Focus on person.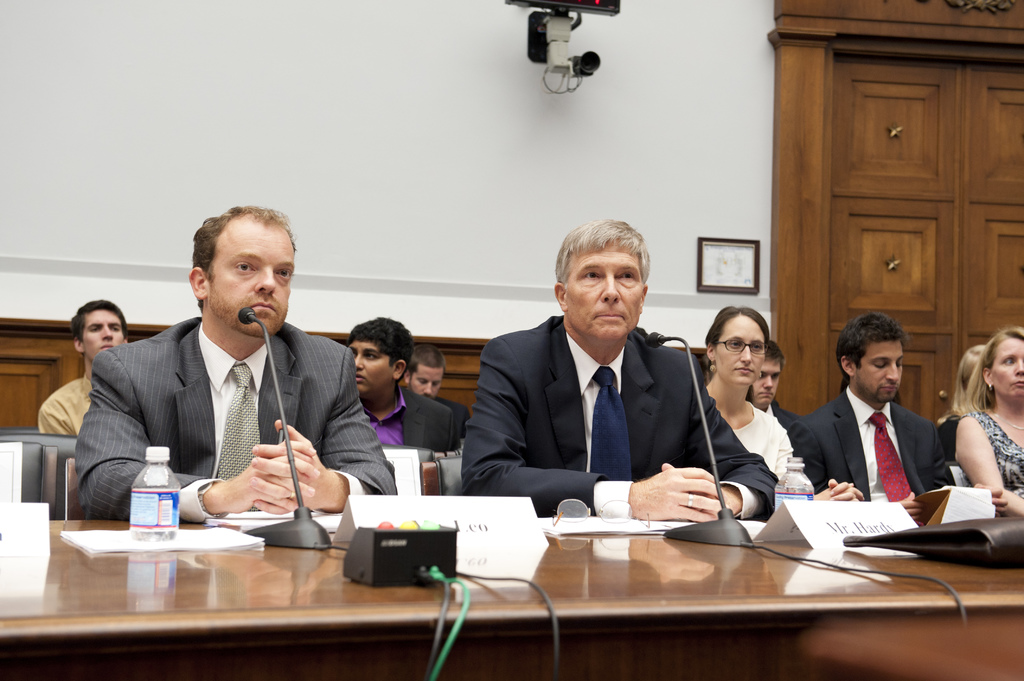
Focused at pyautogui.locateOnScreen(348, 319, 454, 447).
